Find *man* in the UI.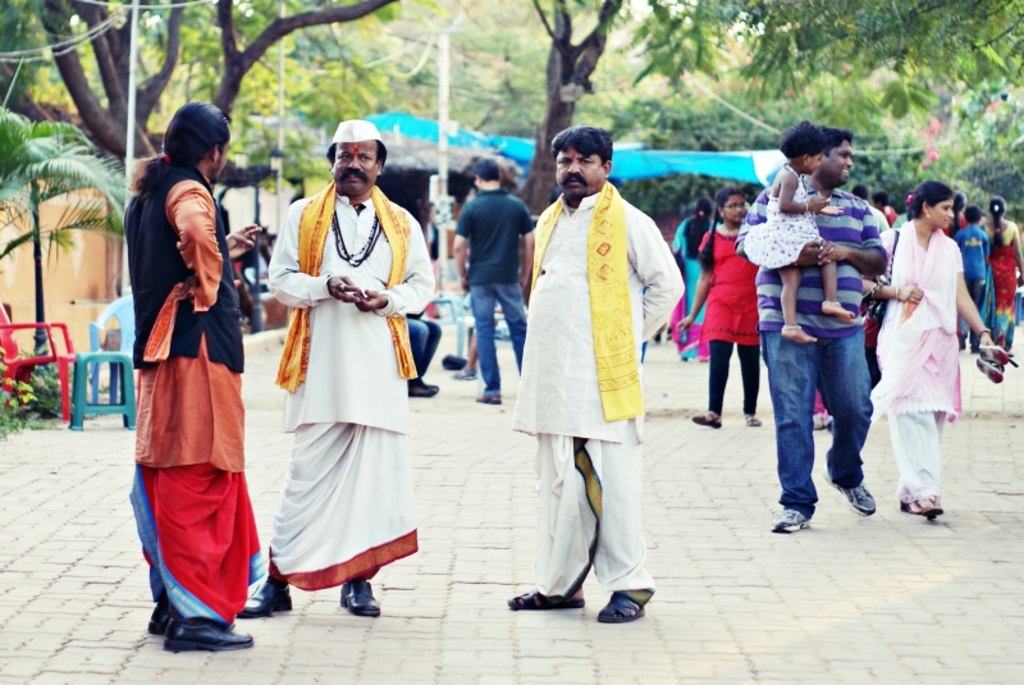
UI element at left=449, top=157, right=534, bottom=403.
